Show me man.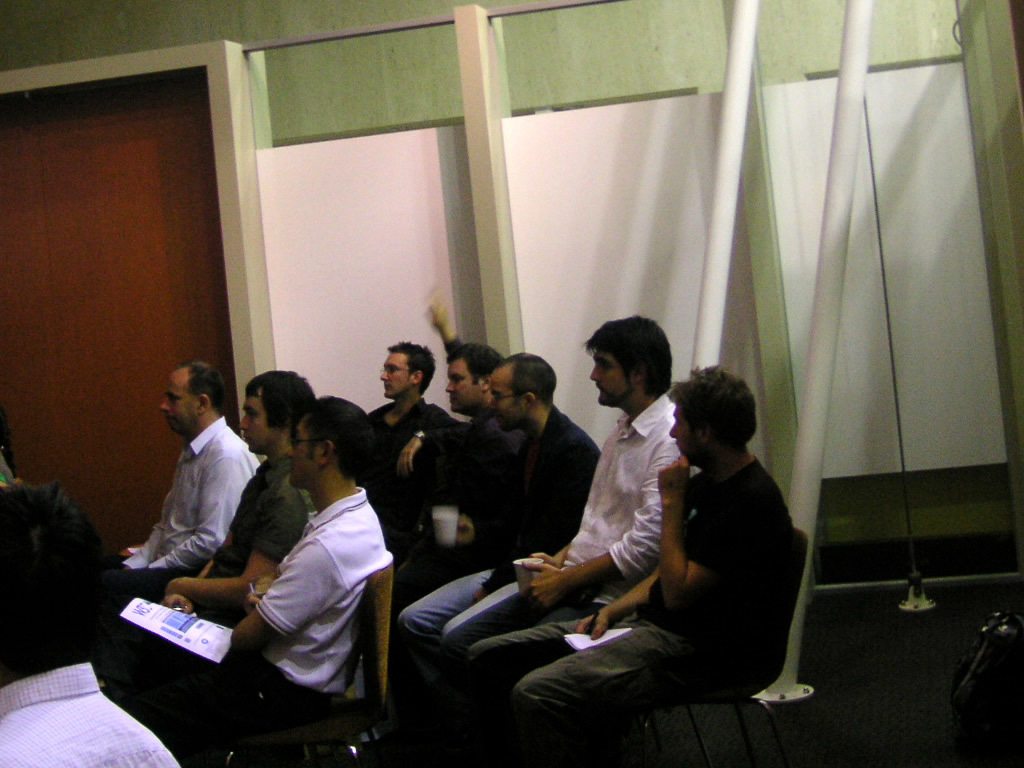
man is here: bbox(103, 371, 309, 626).
